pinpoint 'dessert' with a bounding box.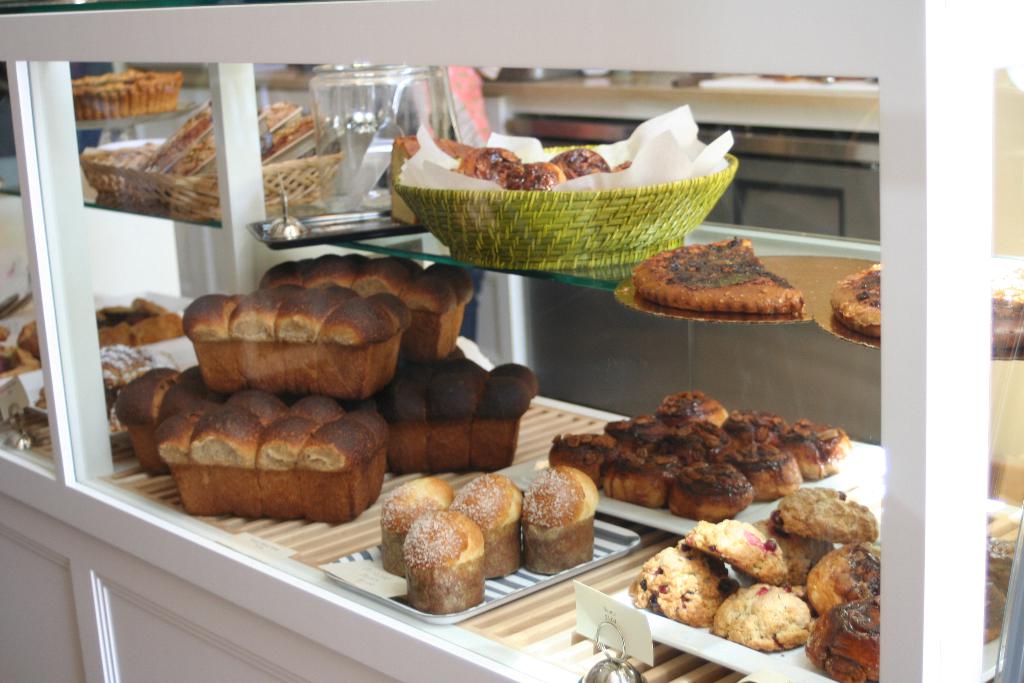
crop(124, 92, 332, 191).
